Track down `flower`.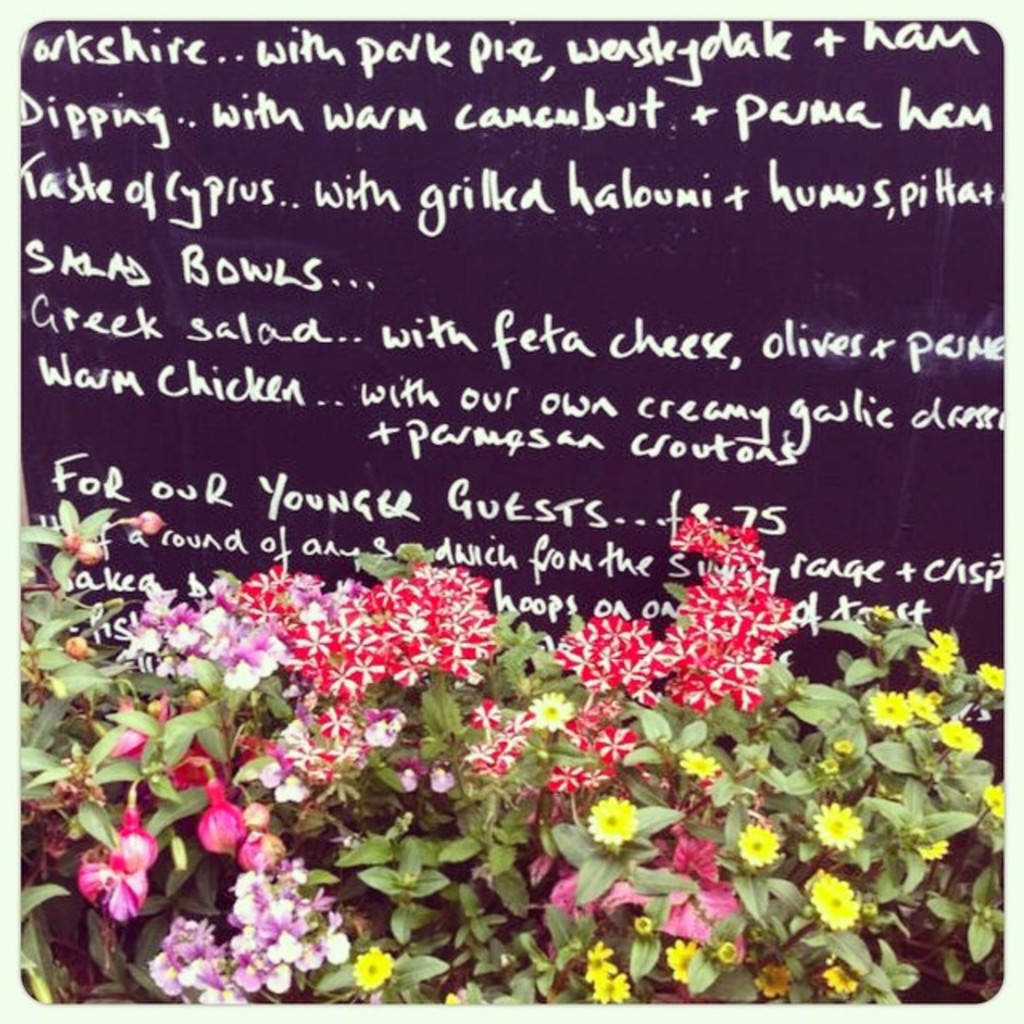
Tracked to 752 960 798 1003.
